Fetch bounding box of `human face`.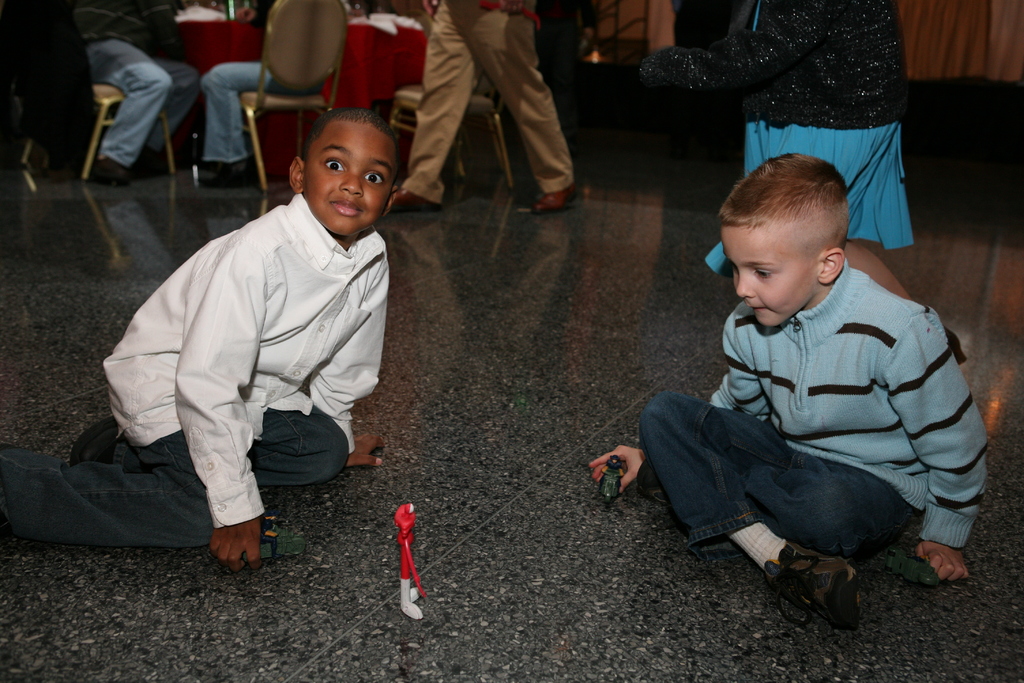
Bbox: detection(300, 126, 395, 241).
